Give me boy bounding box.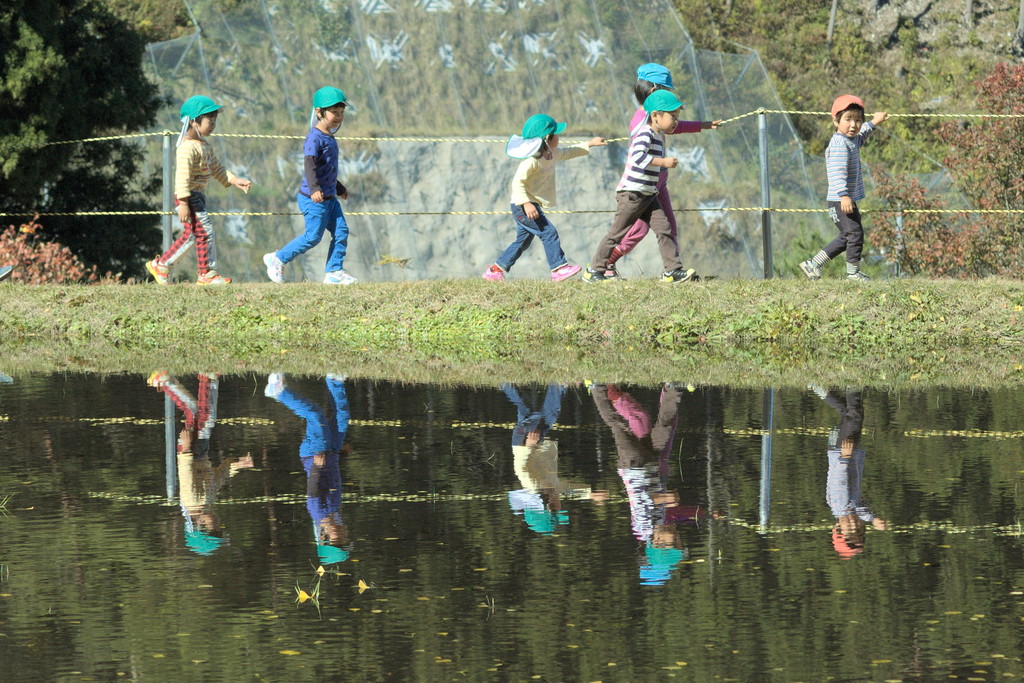
(left=262, top=85, right=359, bottom=283).
